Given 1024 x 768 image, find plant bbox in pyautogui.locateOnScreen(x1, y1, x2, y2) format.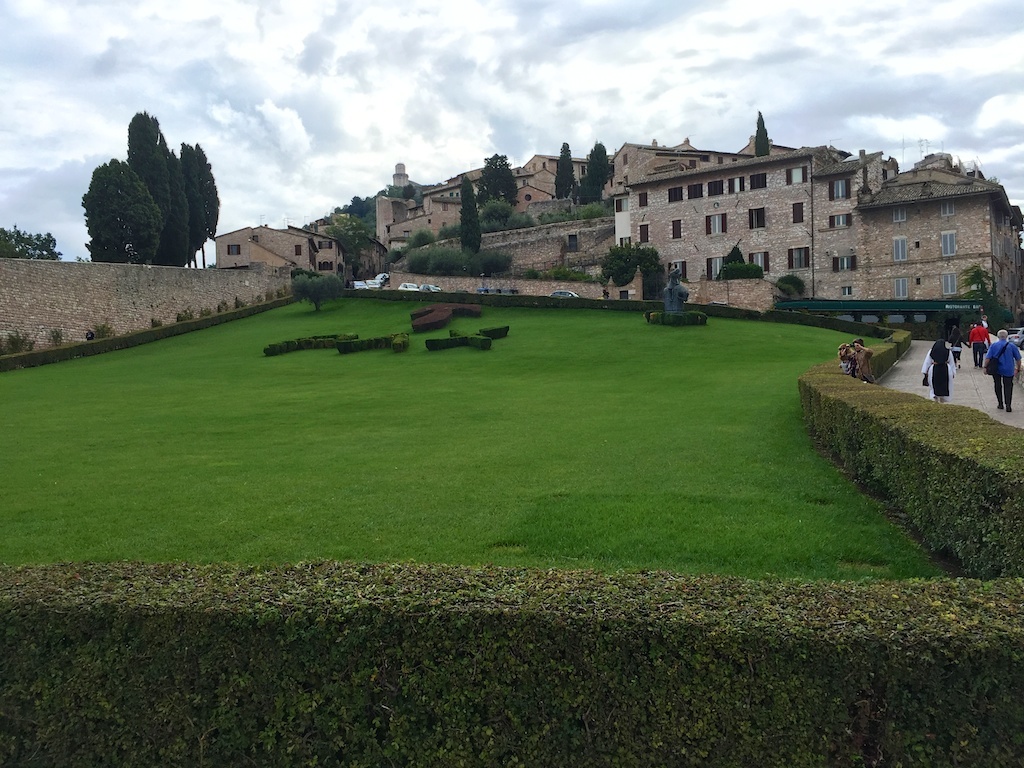
pyautogui.locateOnScreen(216, 301, 225, 310).
